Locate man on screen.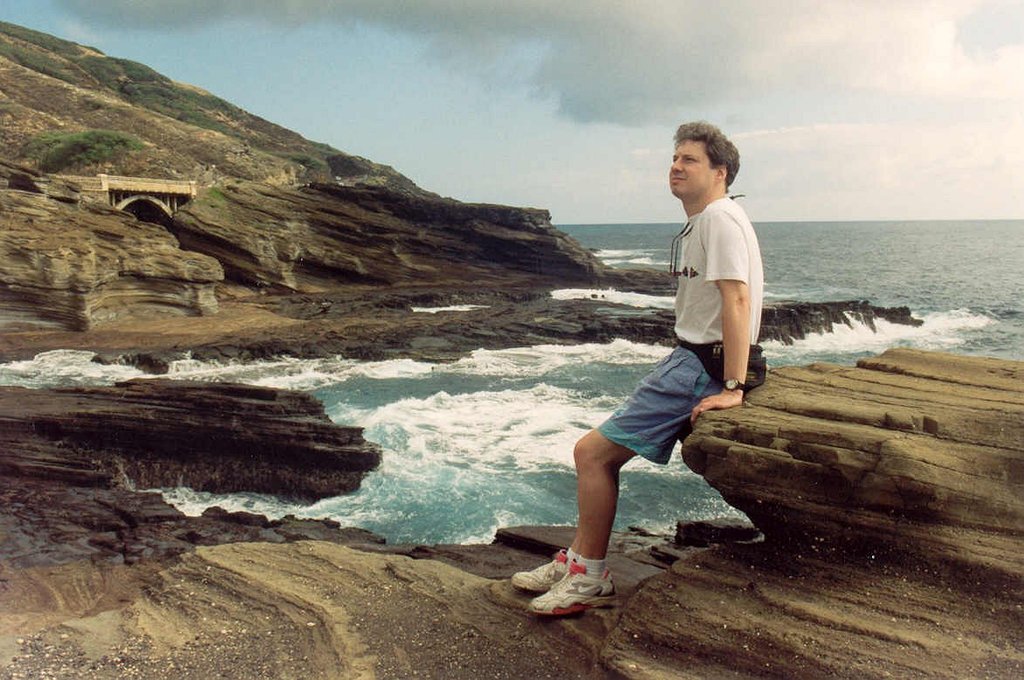
On screen at (514,118,763,615).
